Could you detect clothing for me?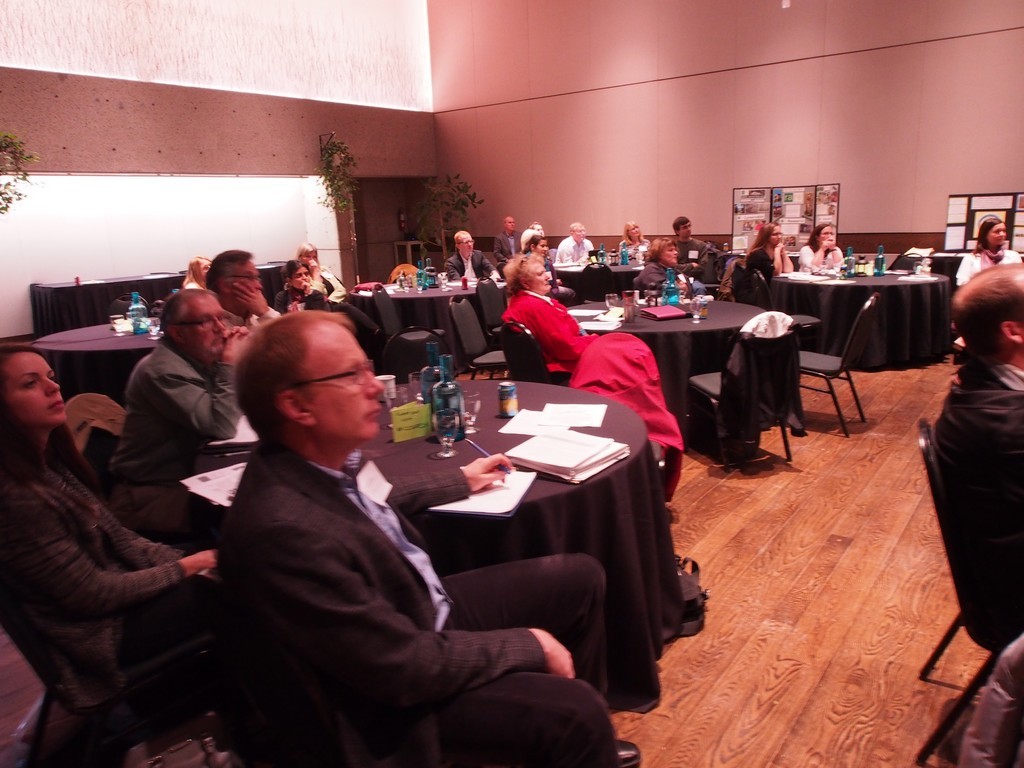
Detection result: <bbox>667, 237, 711, 282</bbox>.
